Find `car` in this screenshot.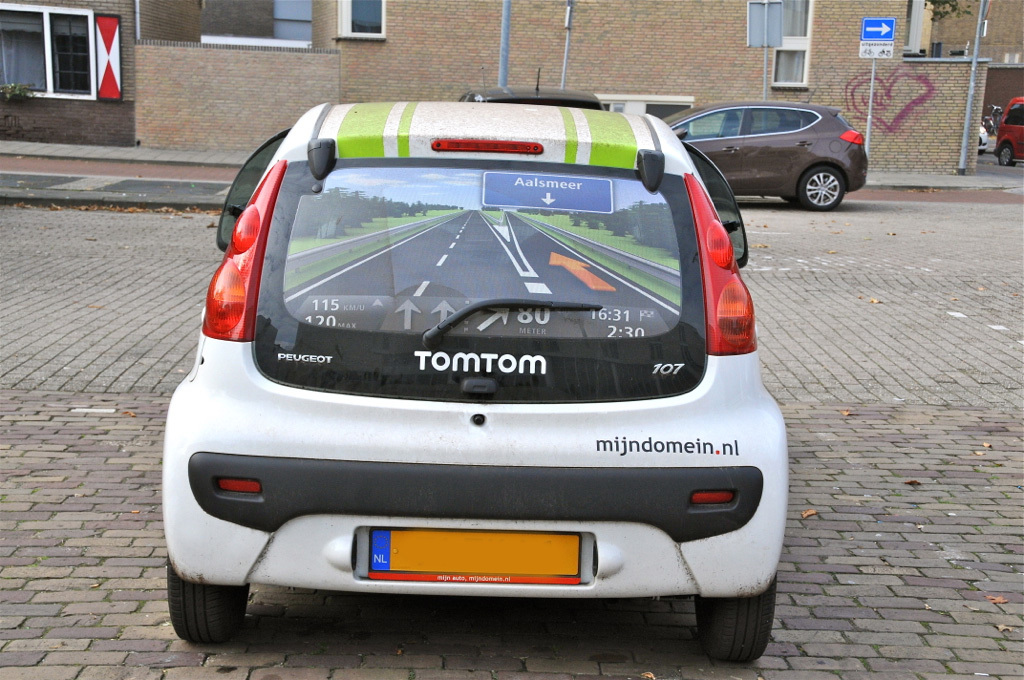
The bounding box for `car` is rect(993, 97, 1023, 161).
